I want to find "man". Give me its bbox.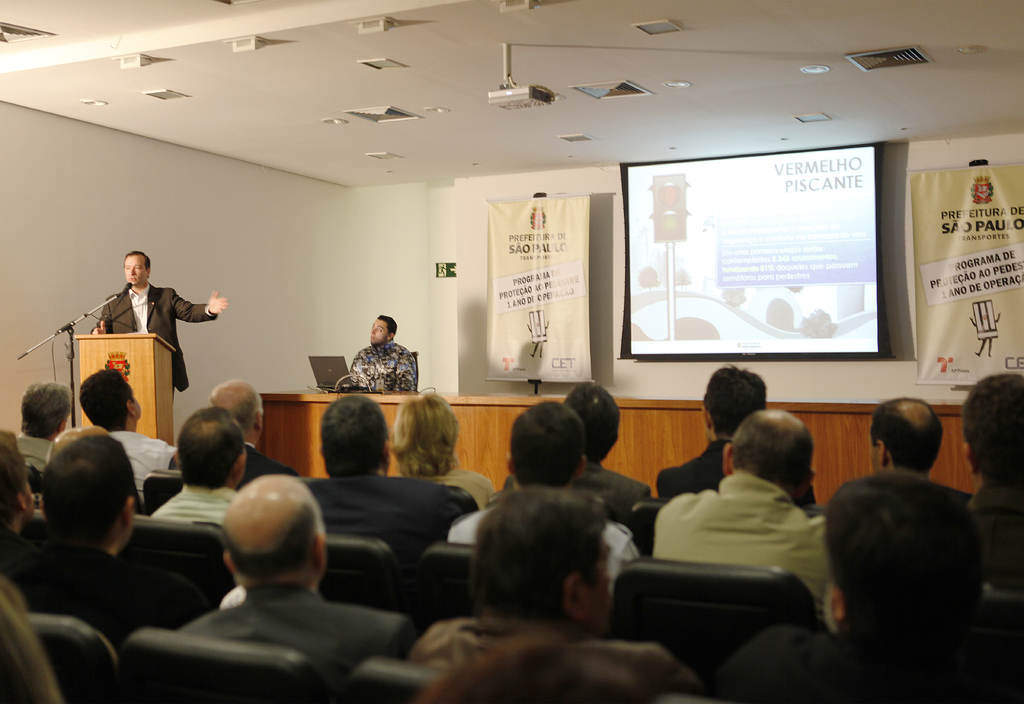
box=[406, 486, 694, 702].
